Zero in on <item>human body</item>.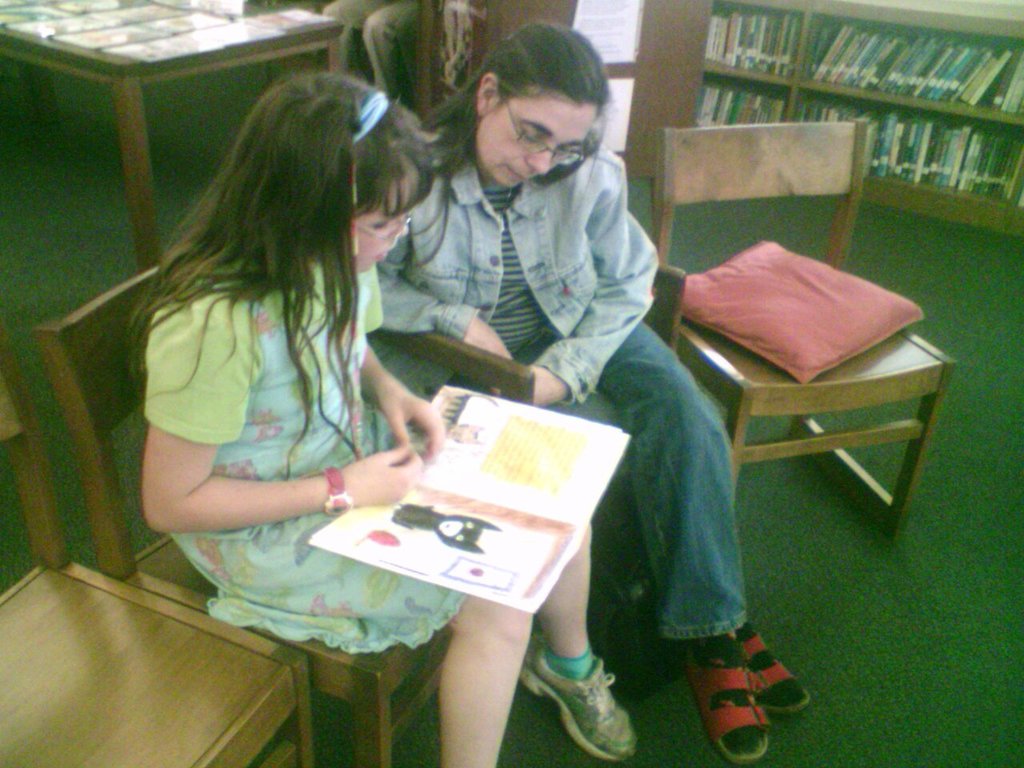
Zeroed in: (373, 30, 814, 762).
